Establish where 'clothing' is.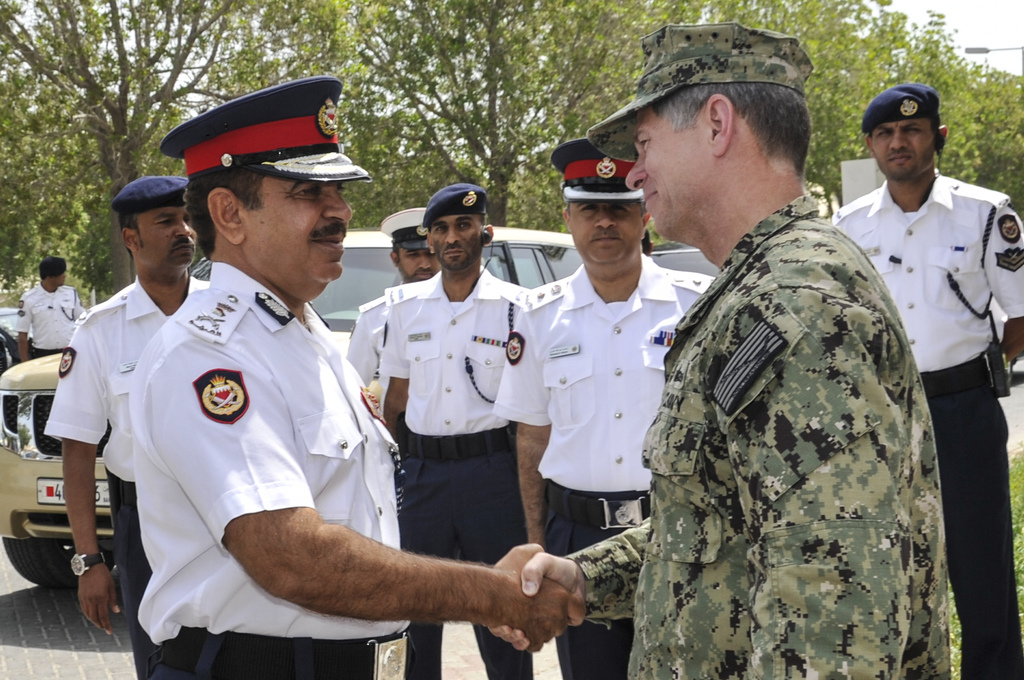
Established at detection(340, 289, 396, 414).
